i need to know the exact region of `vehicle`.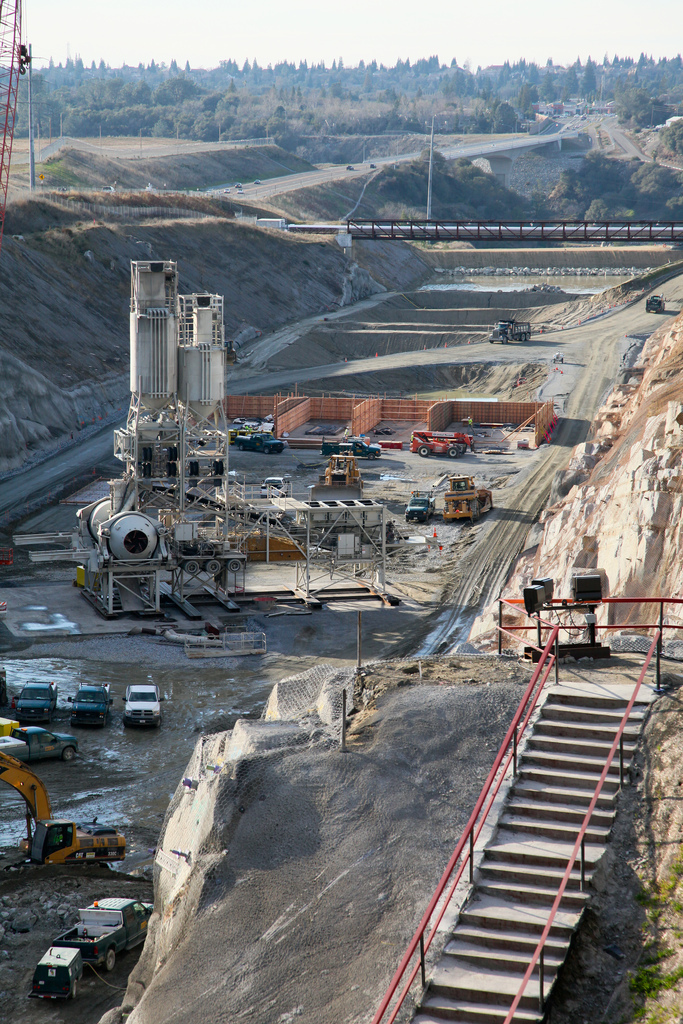
Region: [left=15, top=680, right=65, bottom=721].
